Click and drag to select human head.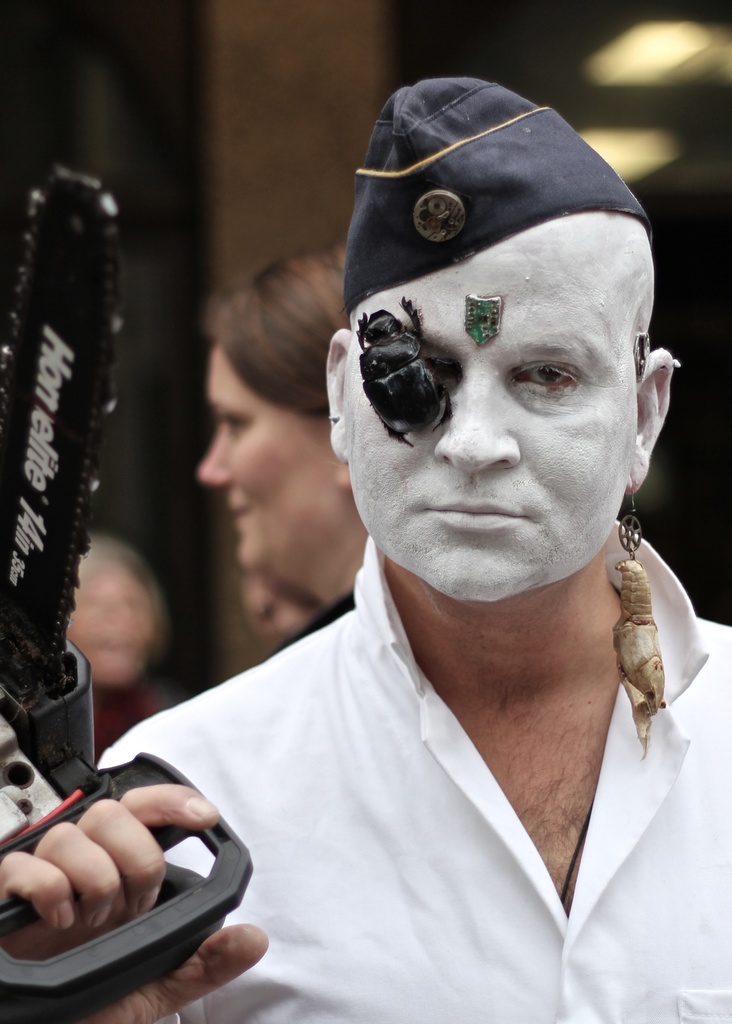
Selection: [left=195, top=236, right=341, bottom=619].
